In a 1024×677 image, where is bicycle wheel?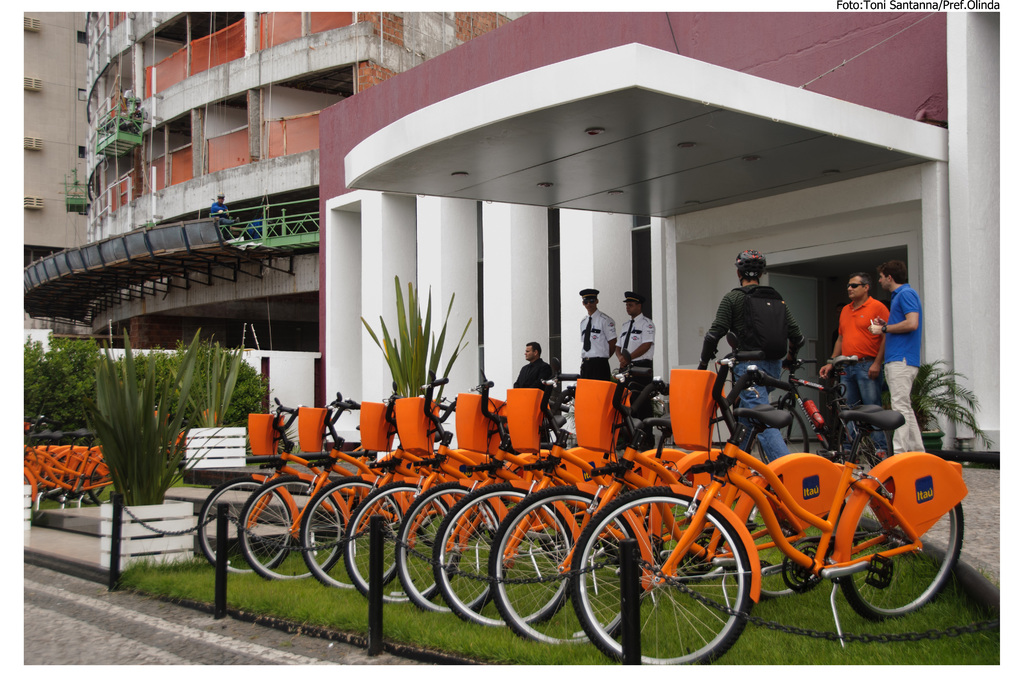
crop(239, 474, 346, 585).
